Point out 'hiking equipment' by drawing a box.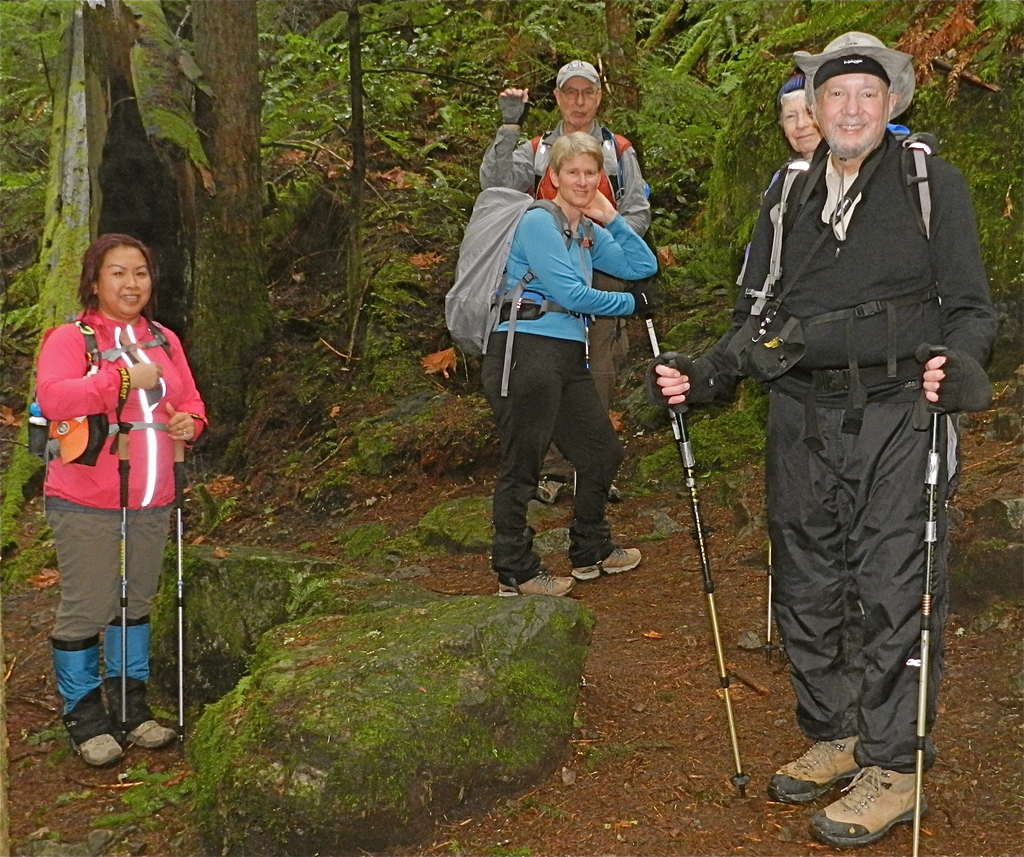
bbox=[765, 135, 948, 423].
